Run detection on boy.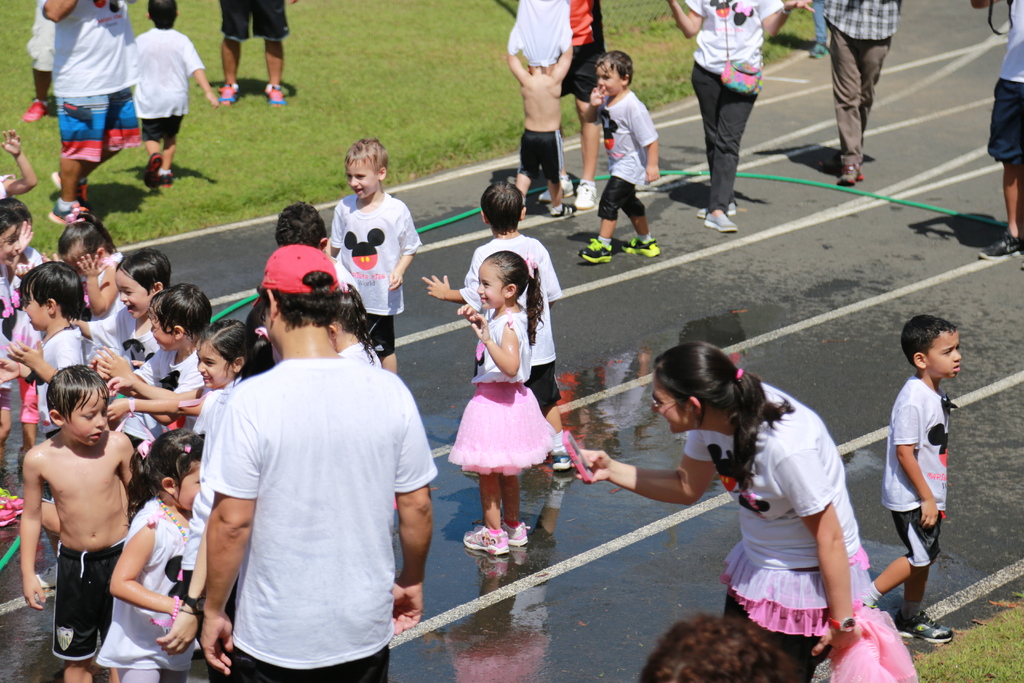
Result: {"x1": 10, "y1": 261, "x2": 86, "y2": 552}.
